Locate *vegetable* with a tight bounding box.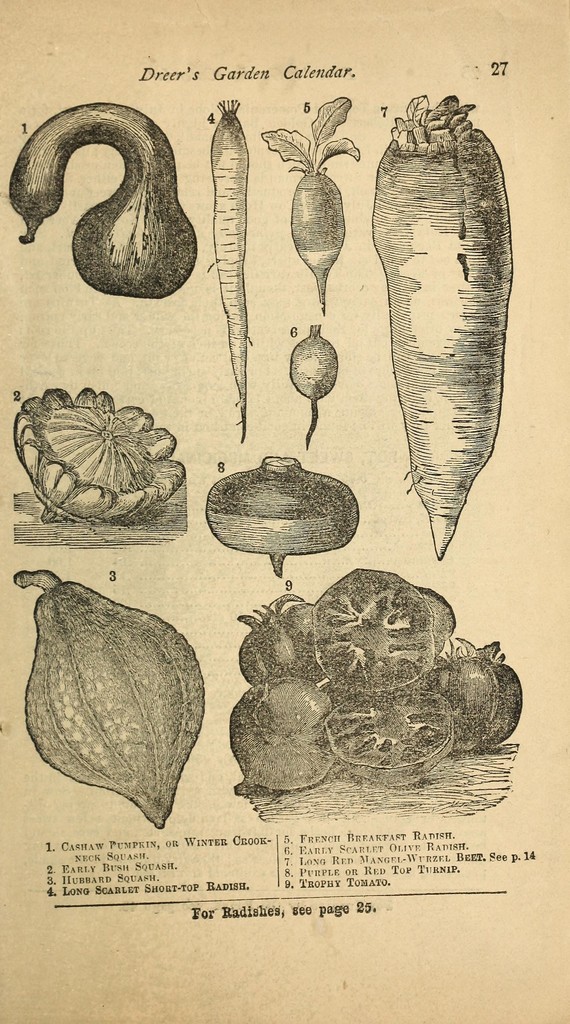
pyautogui.locateOnScreen(264, 95, 364, 316).
